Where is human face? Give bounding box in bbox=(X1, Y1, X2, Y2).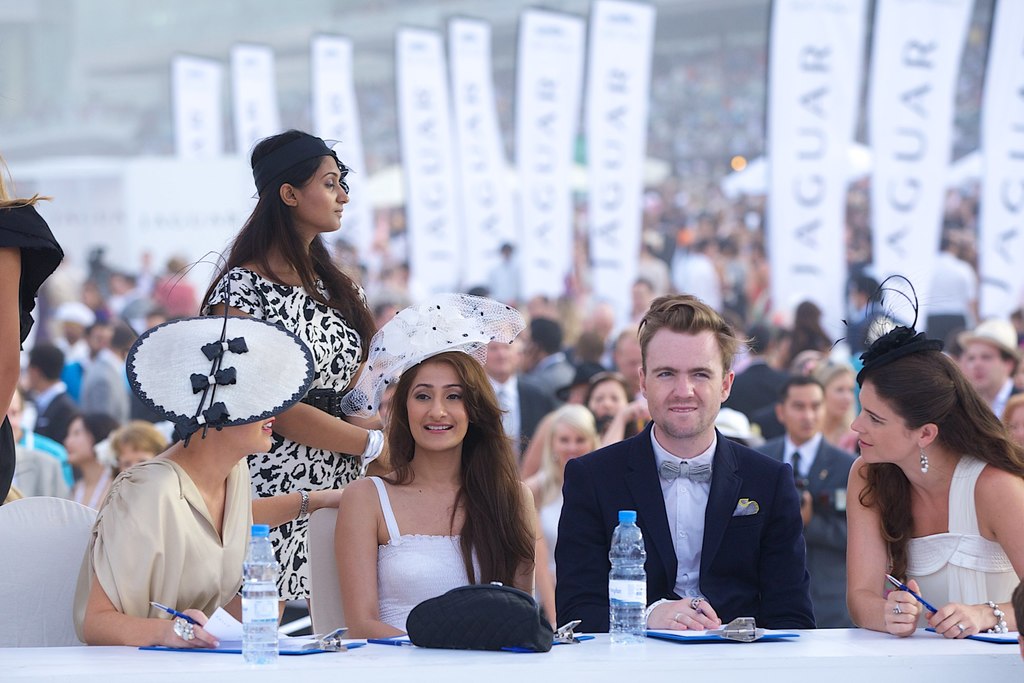
bbox=(641, 325, 724, 439).
